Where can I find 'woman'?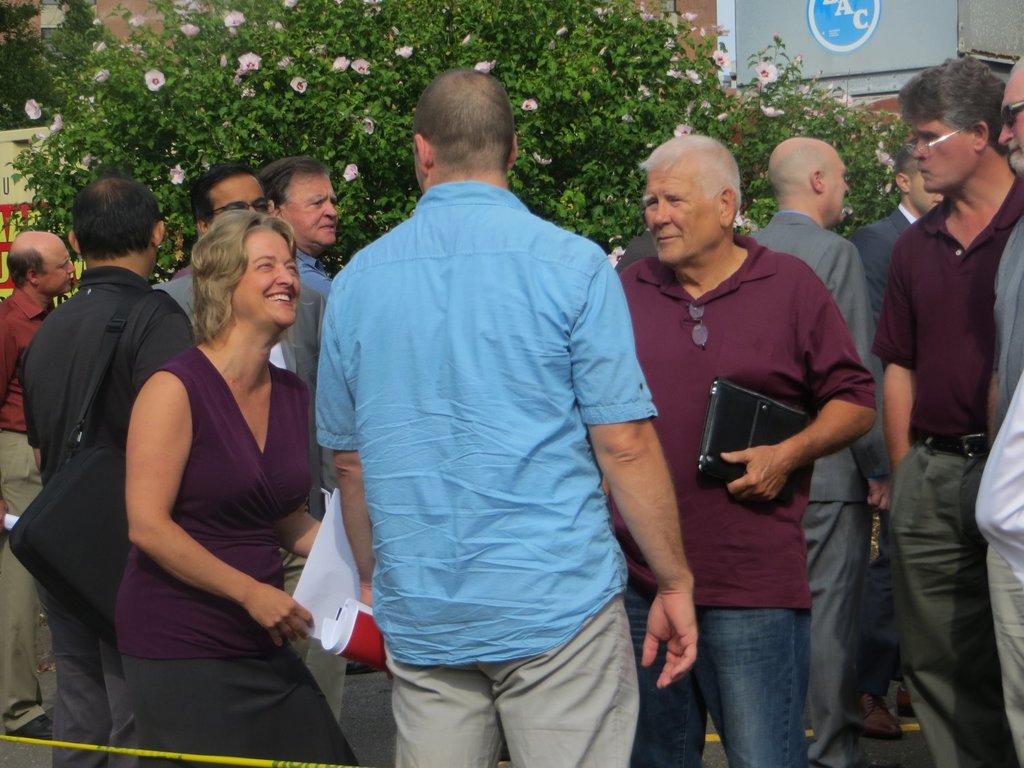
You can find it at 83:173:323:753.
